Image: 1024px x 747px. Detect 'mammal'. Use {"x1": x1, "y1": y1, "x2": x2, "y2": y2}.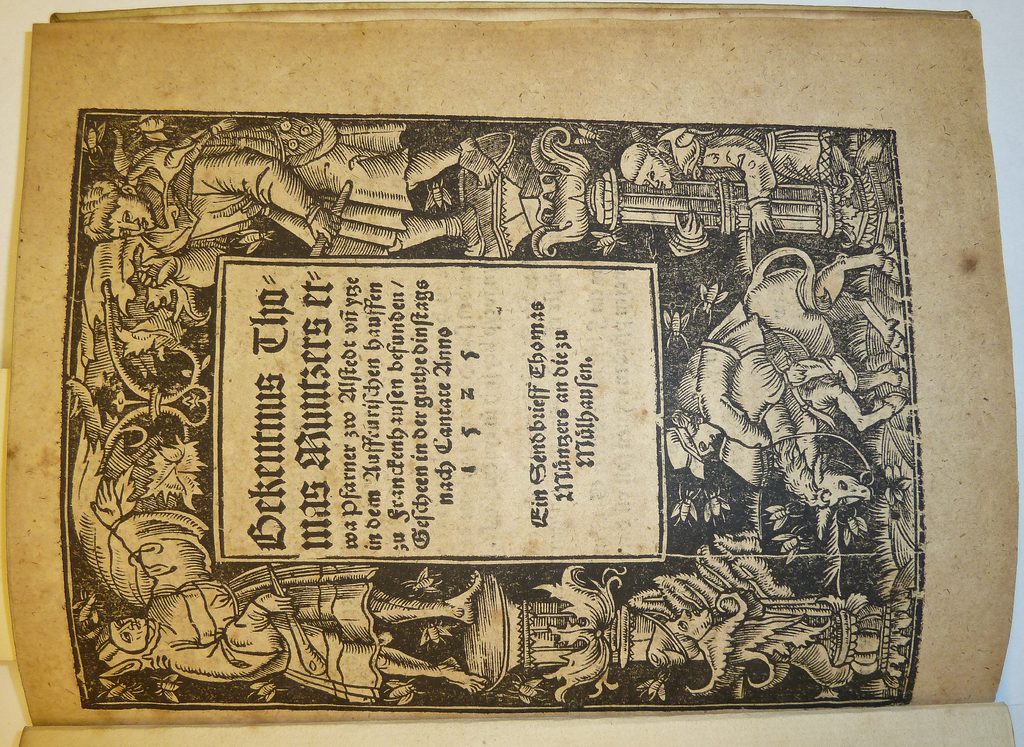
{"x1": 645, "y1": 586, "x2": 881, "y2": 698}.
